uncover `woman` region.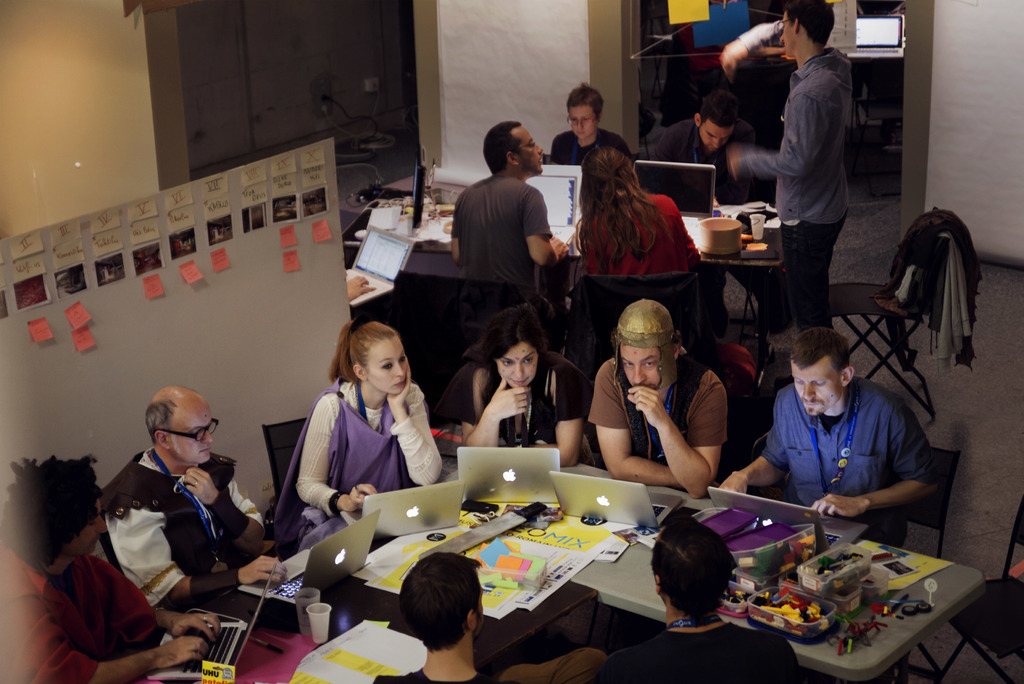
Uncovered: x1=455, y1=302, x2=596, y2=466.
